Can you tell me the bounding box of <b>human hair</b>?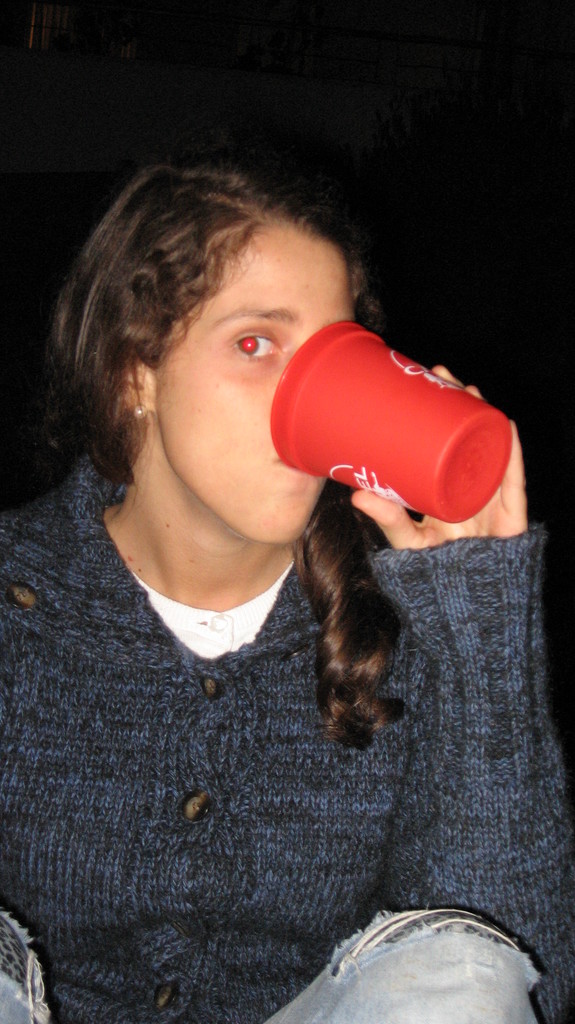
bbox=[0, 128, 412, 753].
